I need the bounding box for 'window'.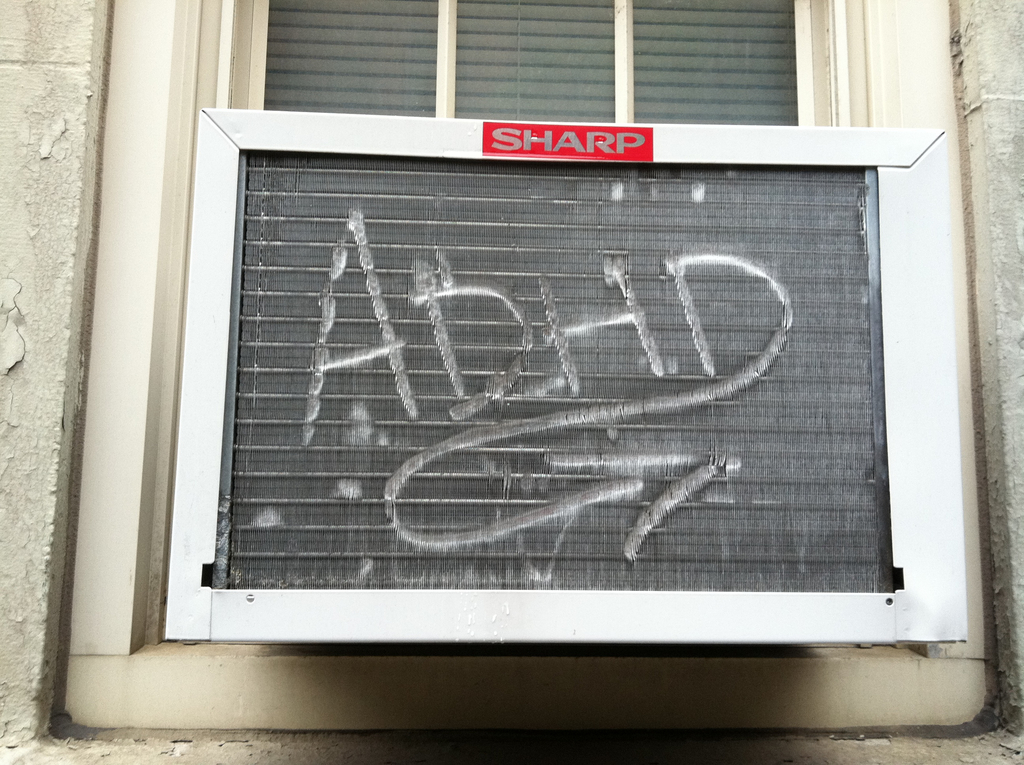
Here it is: l=127, t=133, r=1021, b=672.
